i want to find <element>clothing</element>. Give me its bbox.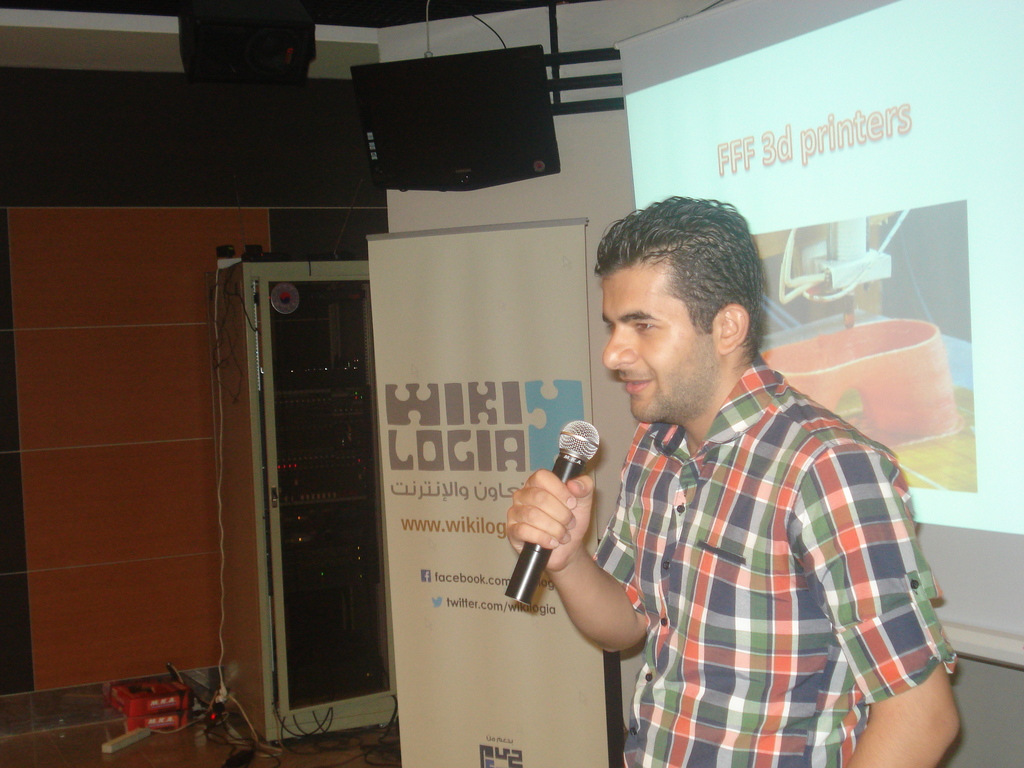
rect(614, 351, 933, 767).
